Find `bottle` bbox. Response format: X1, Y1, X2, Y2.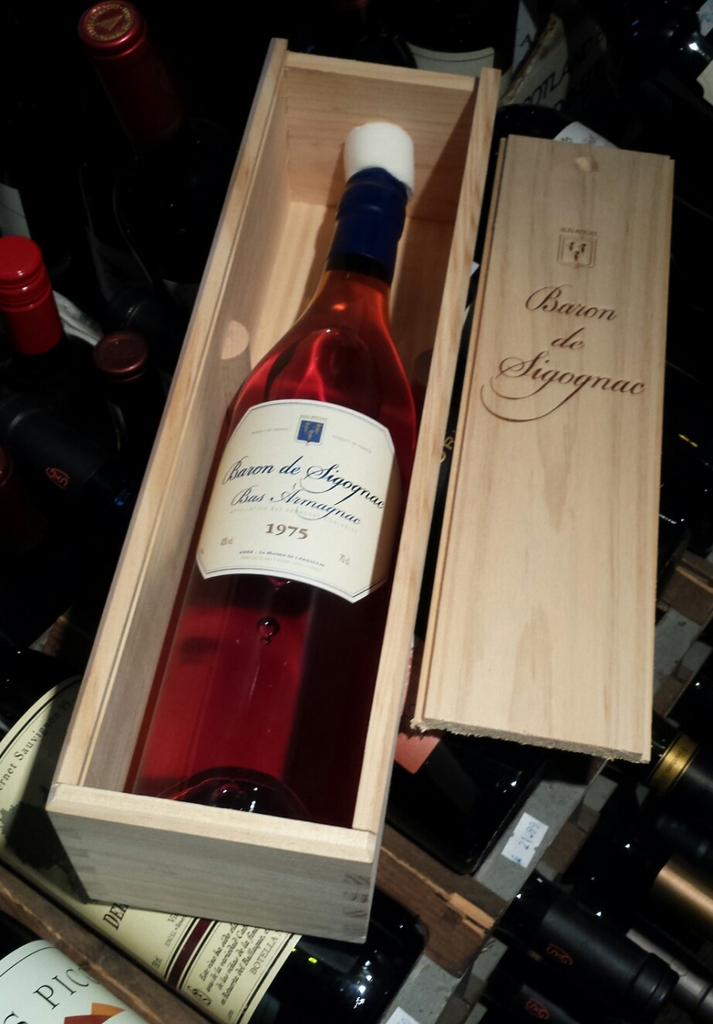
126, 117, 411, 823.
